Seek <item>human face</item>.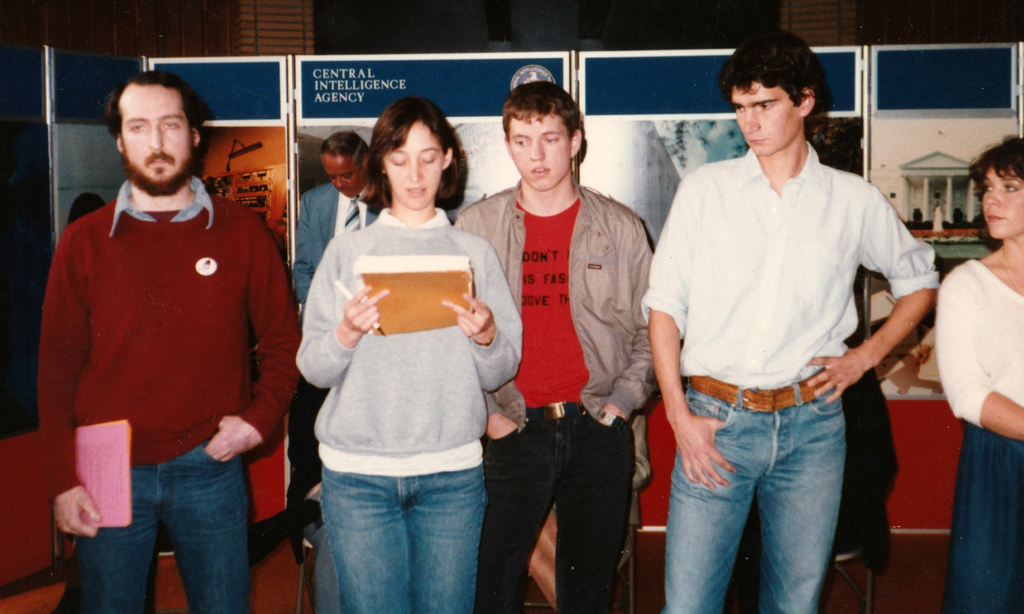
381:124:444:207.
